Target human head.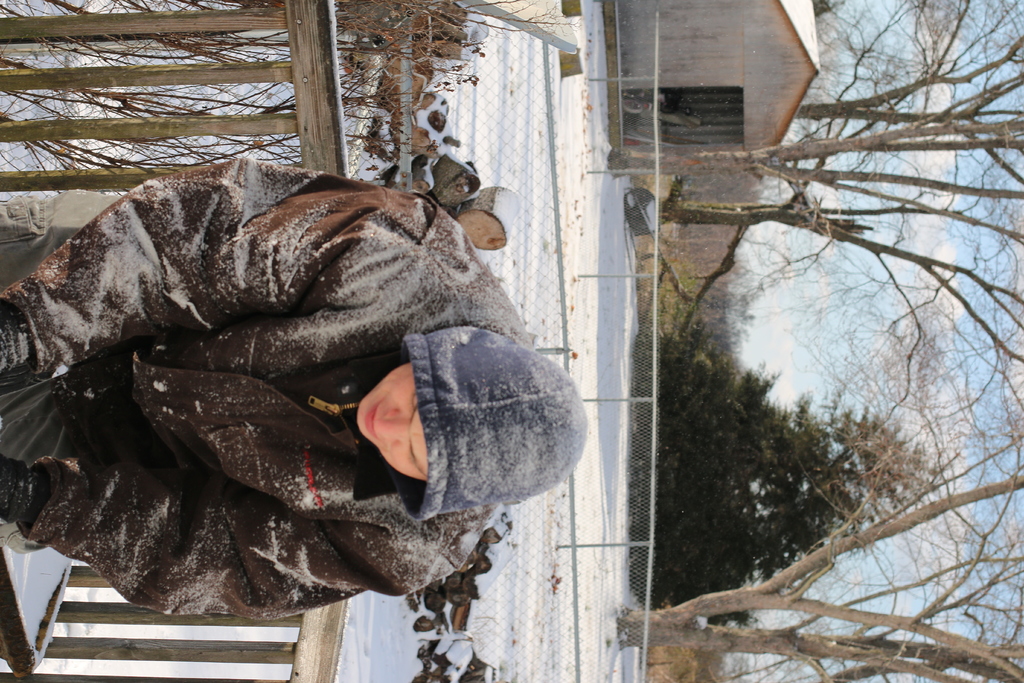
Target region: l=356, t=319, r=585, b=525.
